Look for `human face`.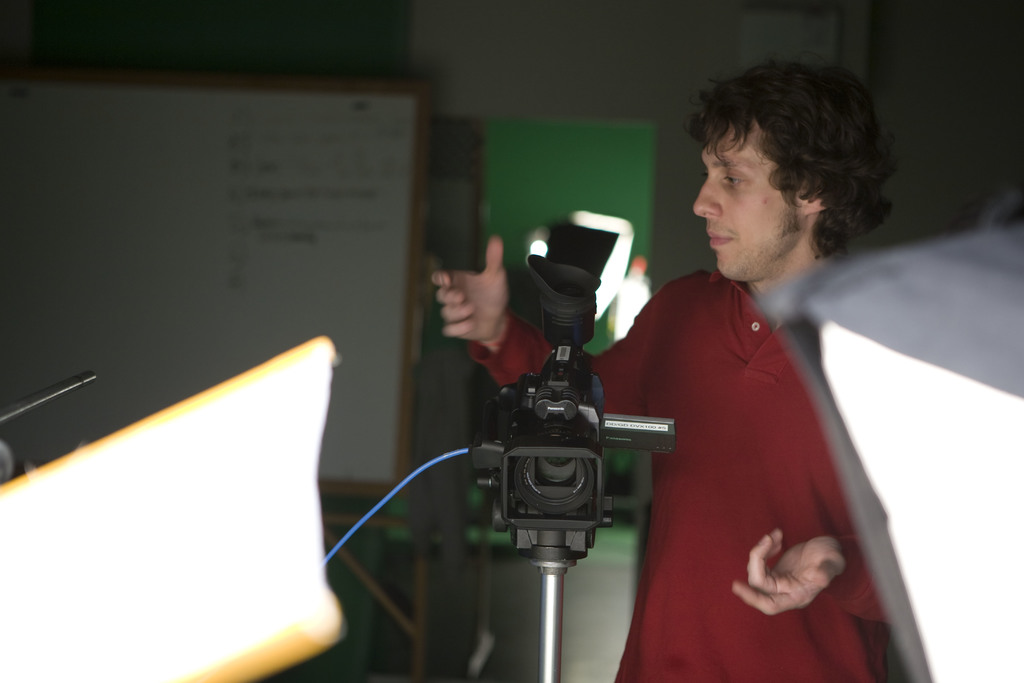
Found: <bbox>696, 120, 806, 278</bbox>.
